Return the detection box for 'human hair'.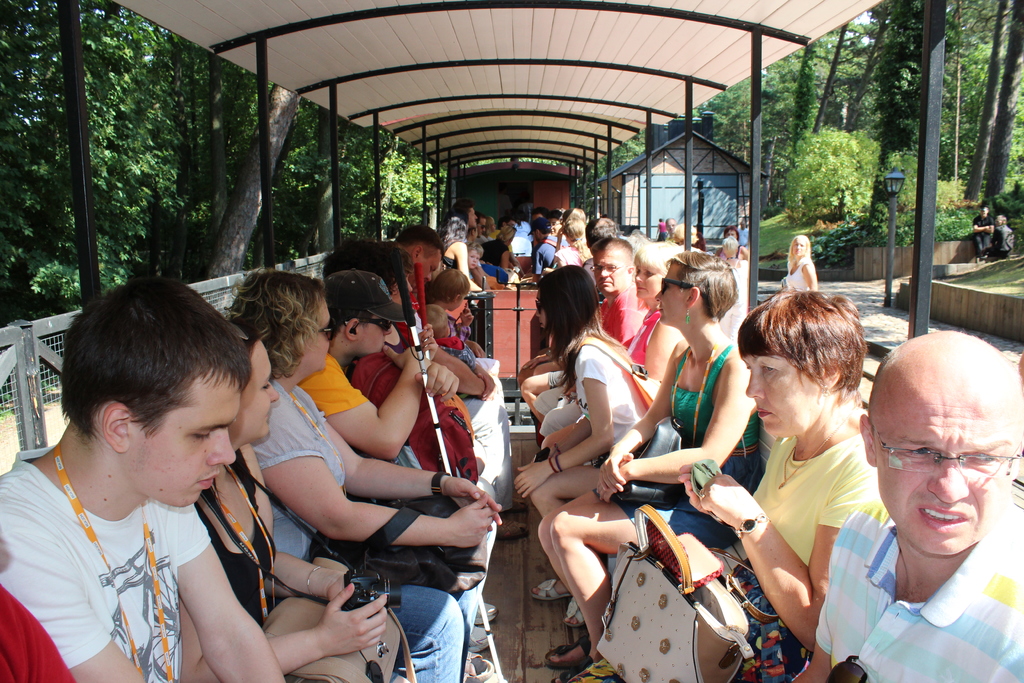
rect(787, 233, 815, 273).
